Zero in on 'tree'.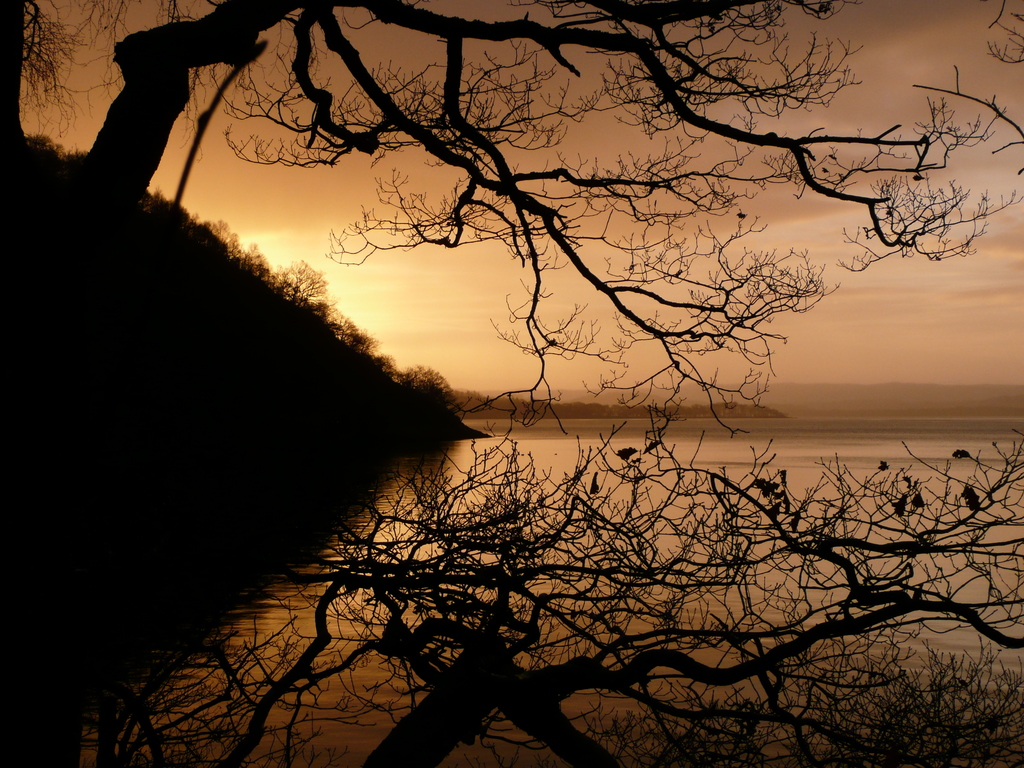
Zeroed in: x1=66, y1=444, x2=1023, y2=767.
